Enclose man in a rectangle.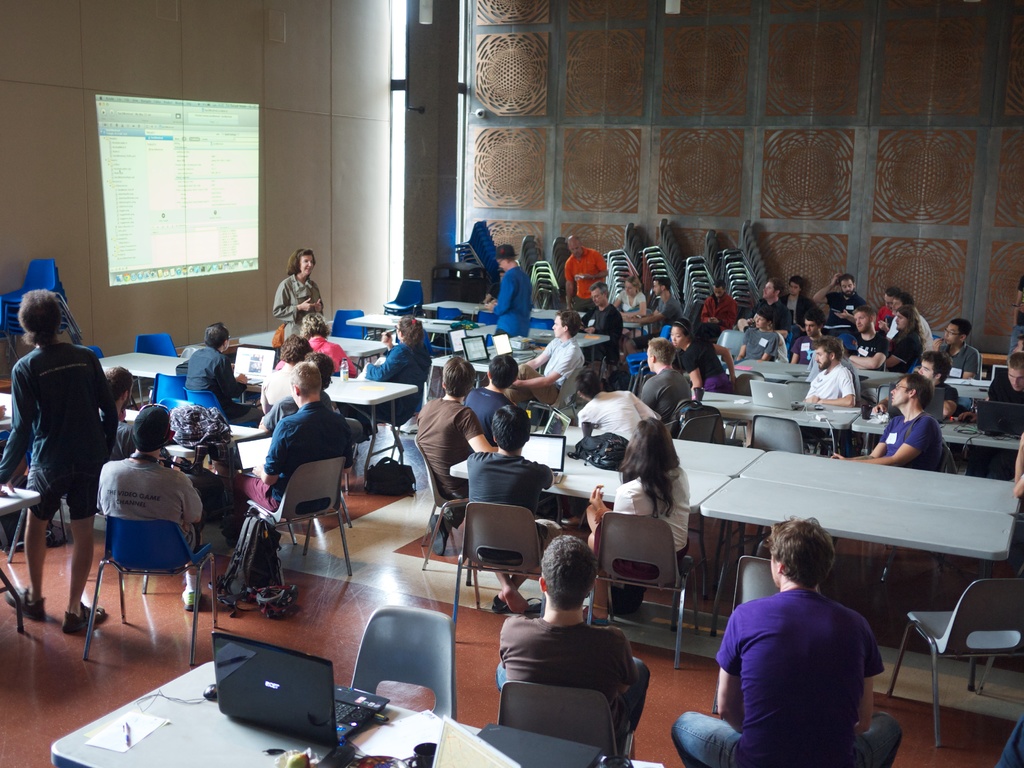
x1=700, y1=276, x2=737, y2=339.
